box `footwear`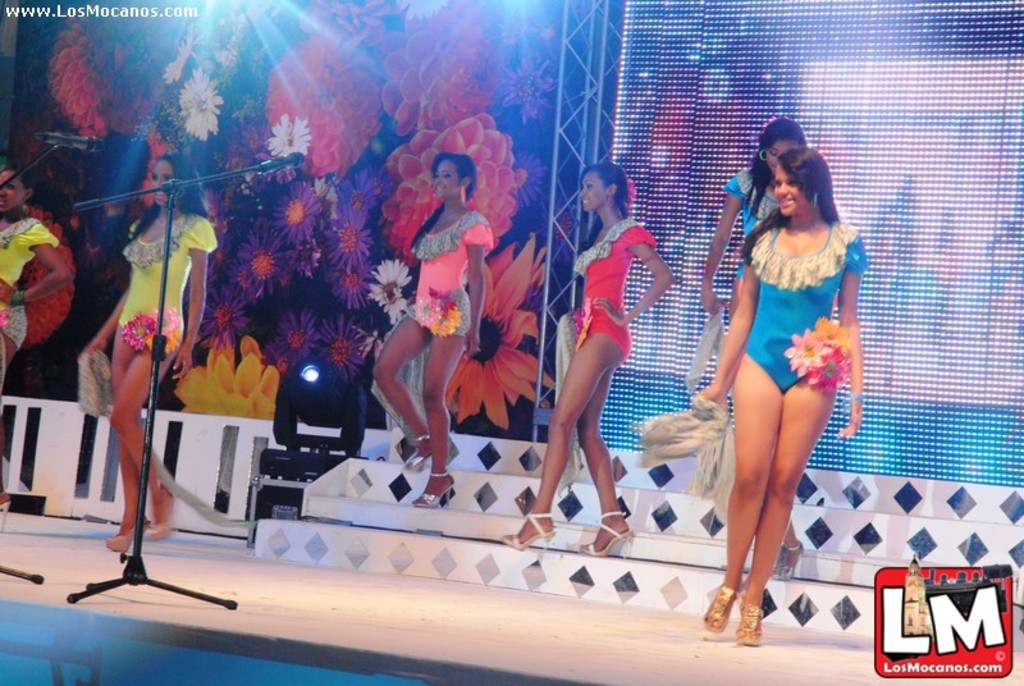
703:580:732:632
